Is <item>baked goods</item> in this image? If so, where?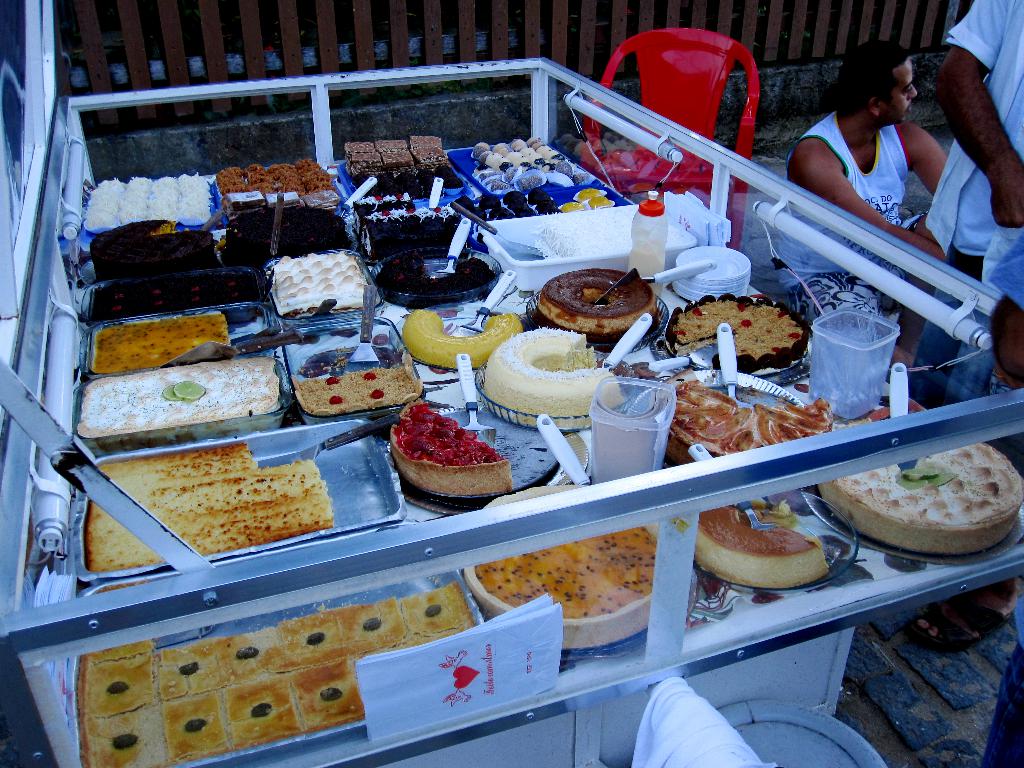
Yes, at (474,487,689,652).
